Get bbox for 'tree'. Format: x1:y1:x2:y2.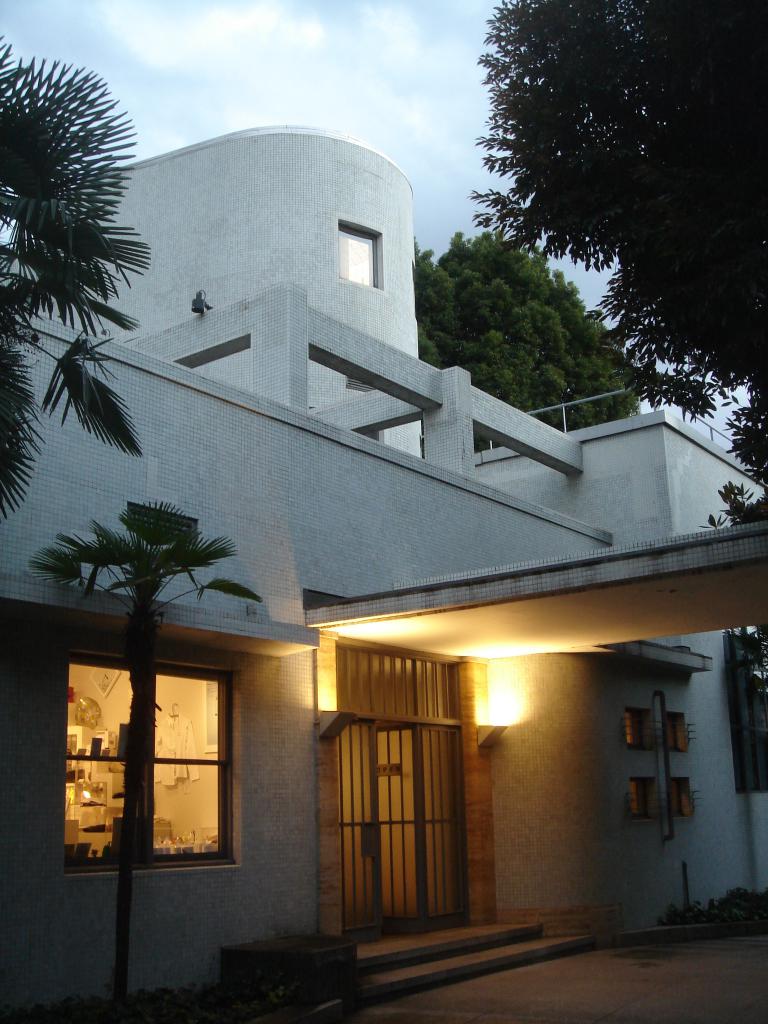
35:490:283:850.
